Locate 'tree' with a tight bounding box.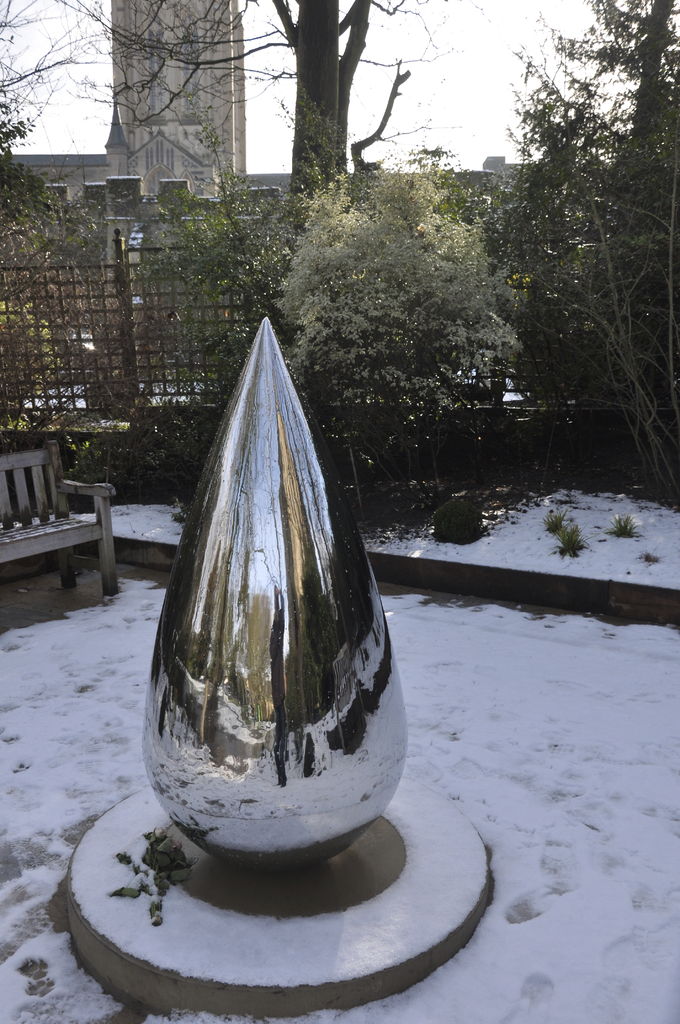
<region>624, 0, 676, 157</region>.
